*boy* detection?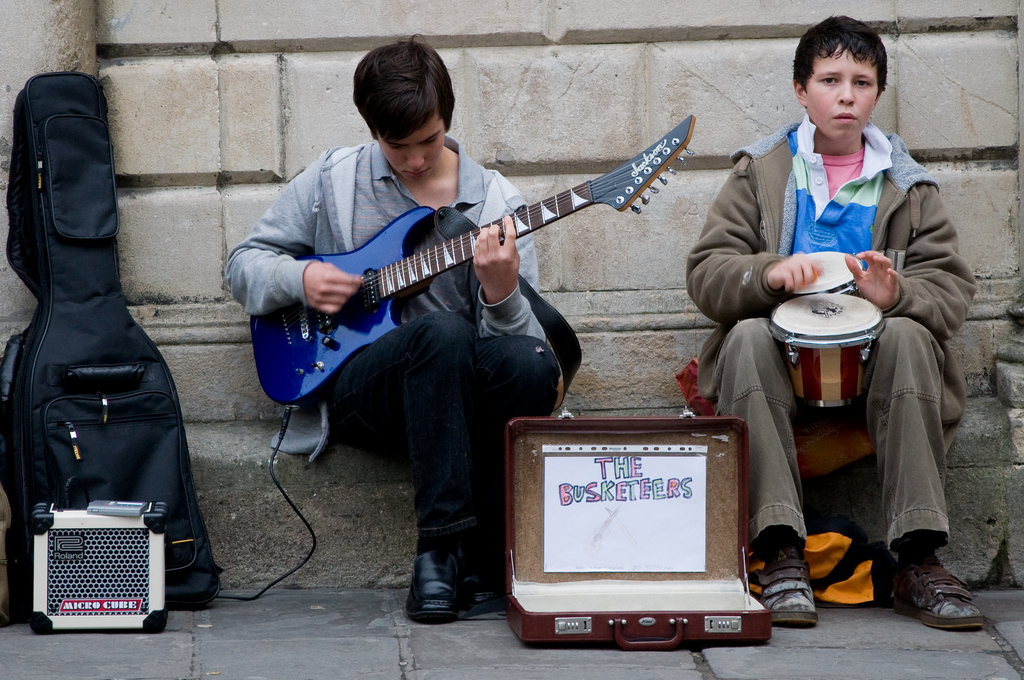
crop(229, 39, 590, 626)
